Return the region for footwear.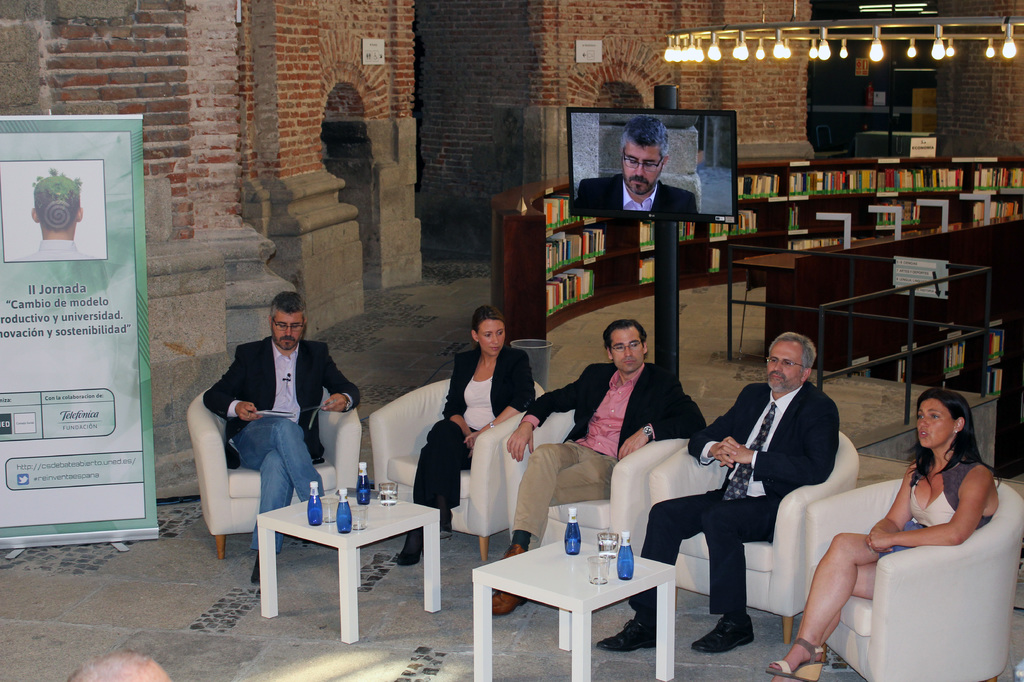
locate(595, 615, 659, 652).
